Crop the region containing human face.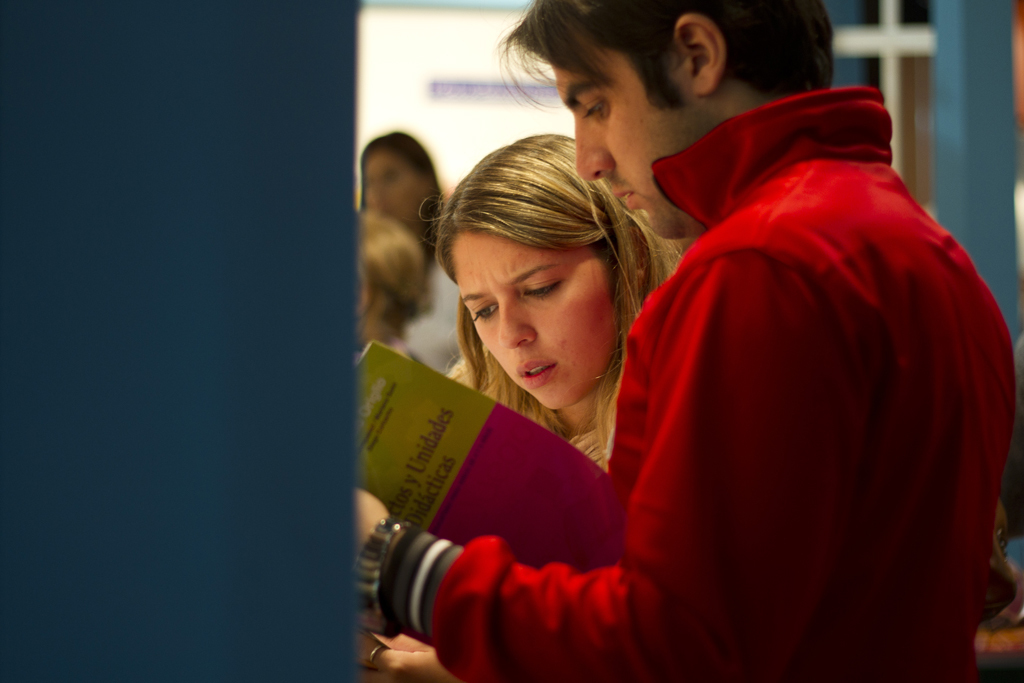
Crop region: left=555, top=39, right=701, bottom=243.
